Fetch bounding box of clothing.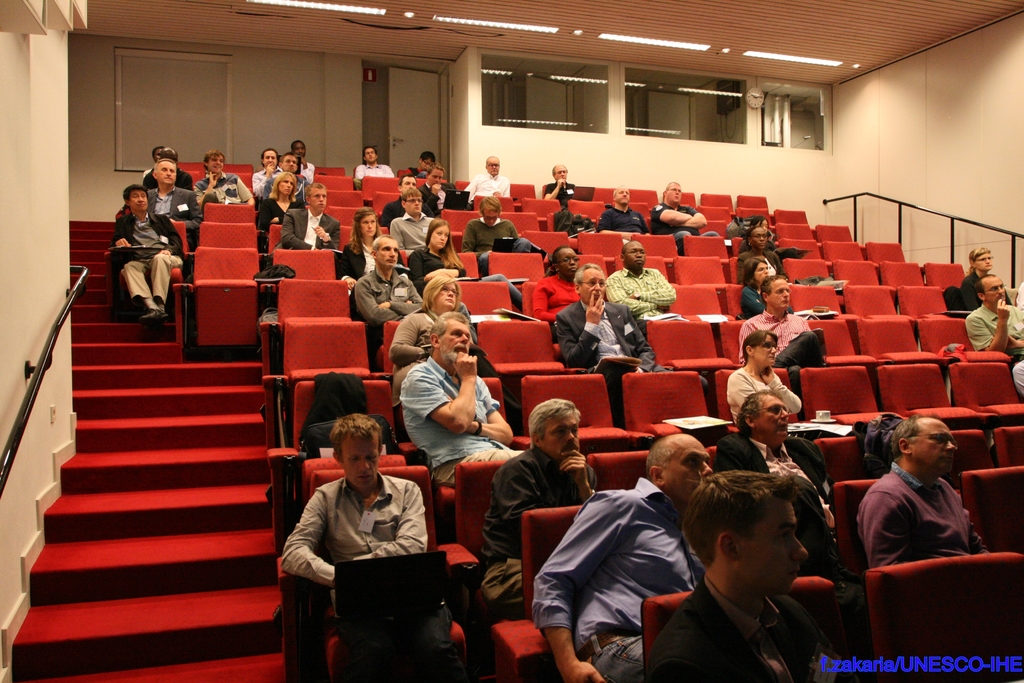
Bbox: bbox=(408, 248, 522, 300).
